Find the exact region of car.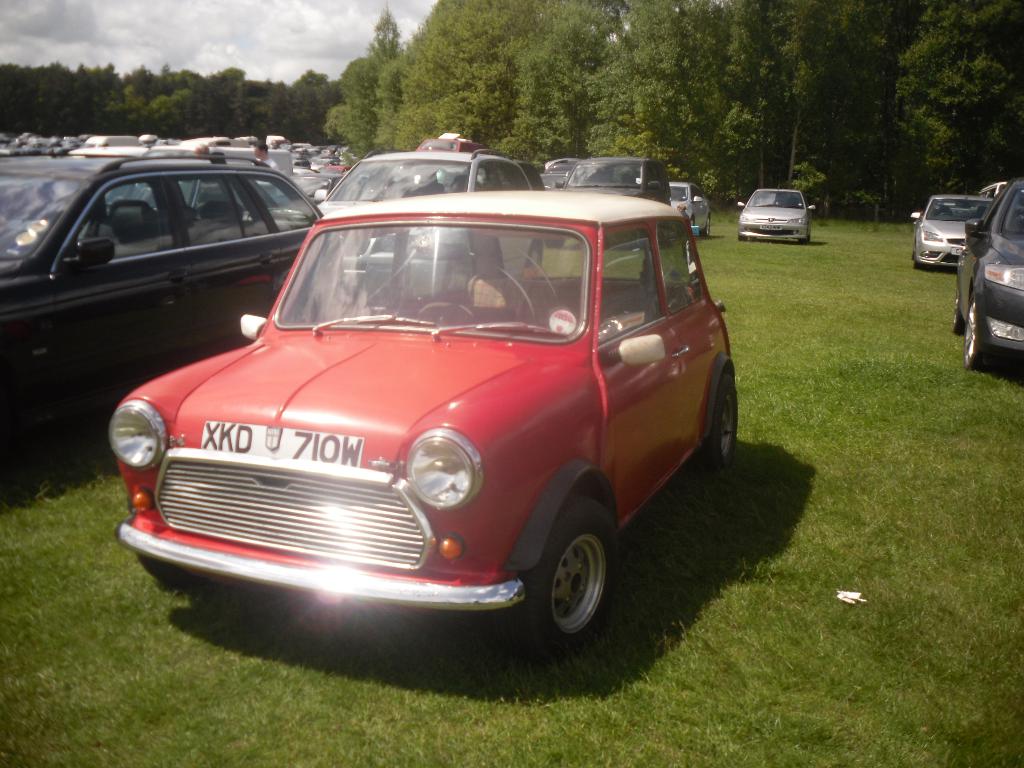
Exact region: 287,143,321,150.
